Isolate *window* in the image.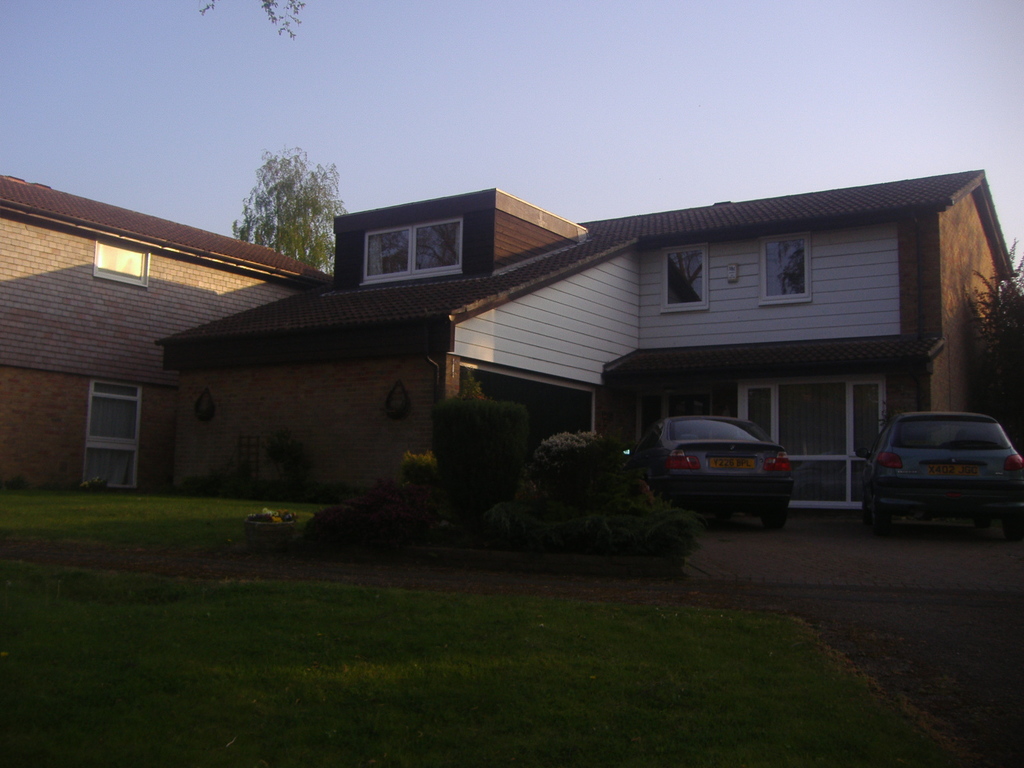
Isolated region: select_region(92, 245, 149, 278).
